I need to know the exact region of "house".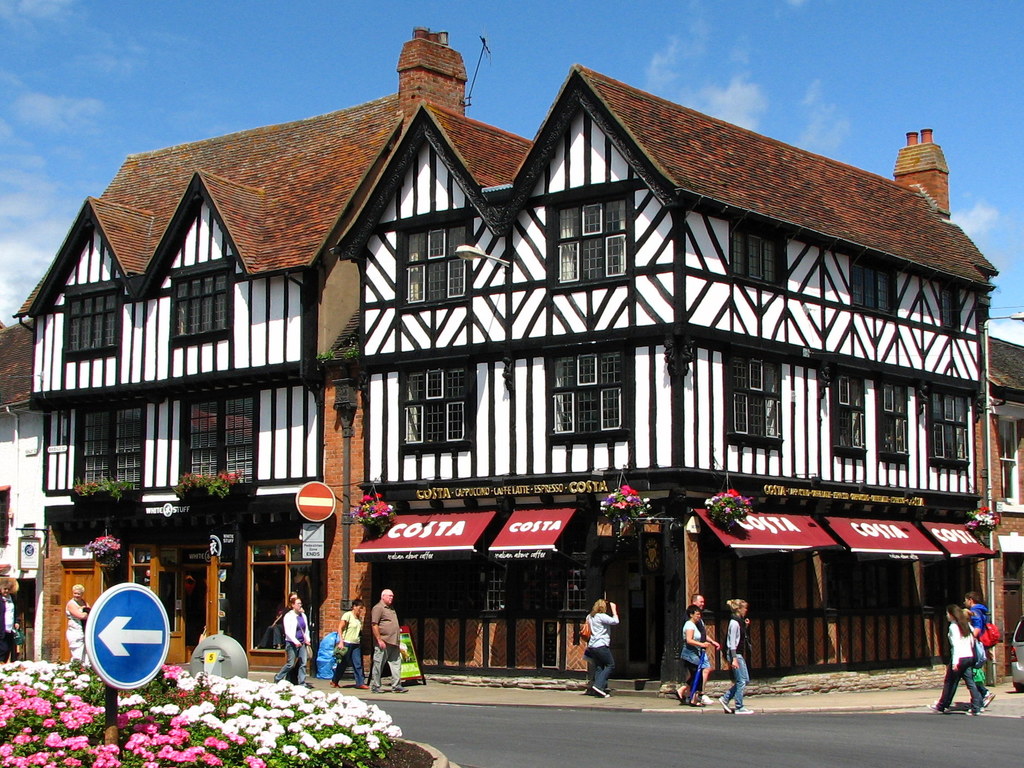
Region: <region>0, 23, 1006, 678</region>.
